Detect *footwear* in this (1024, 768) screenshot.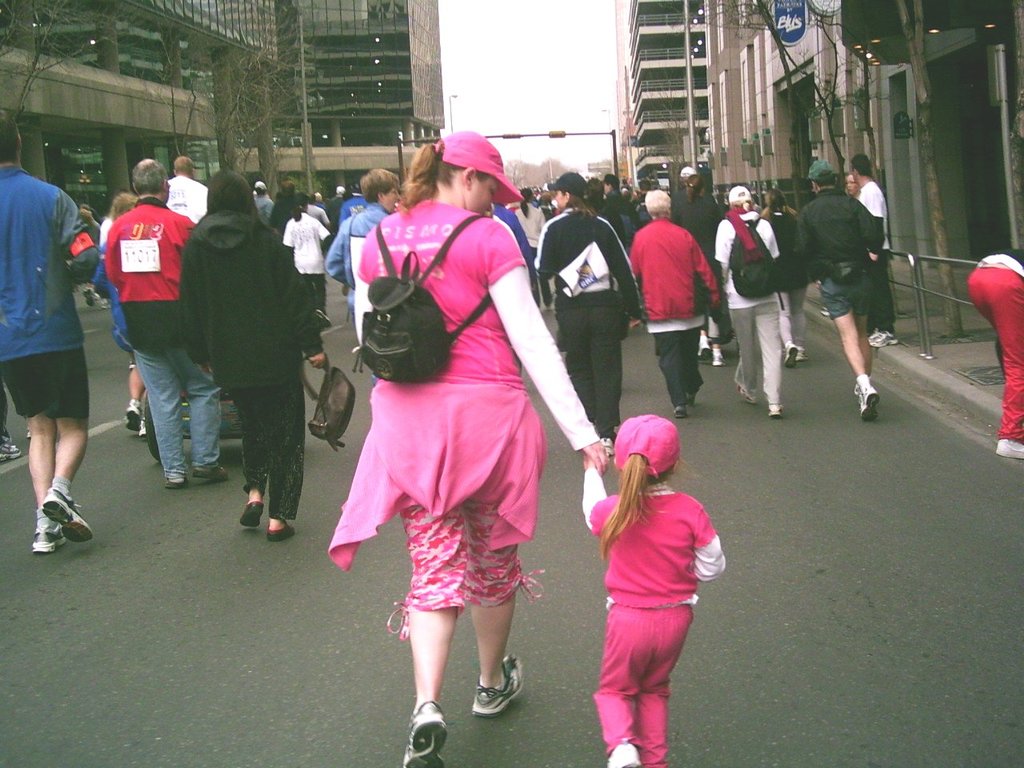
Detection: rect(134, 406, 151, 434).
